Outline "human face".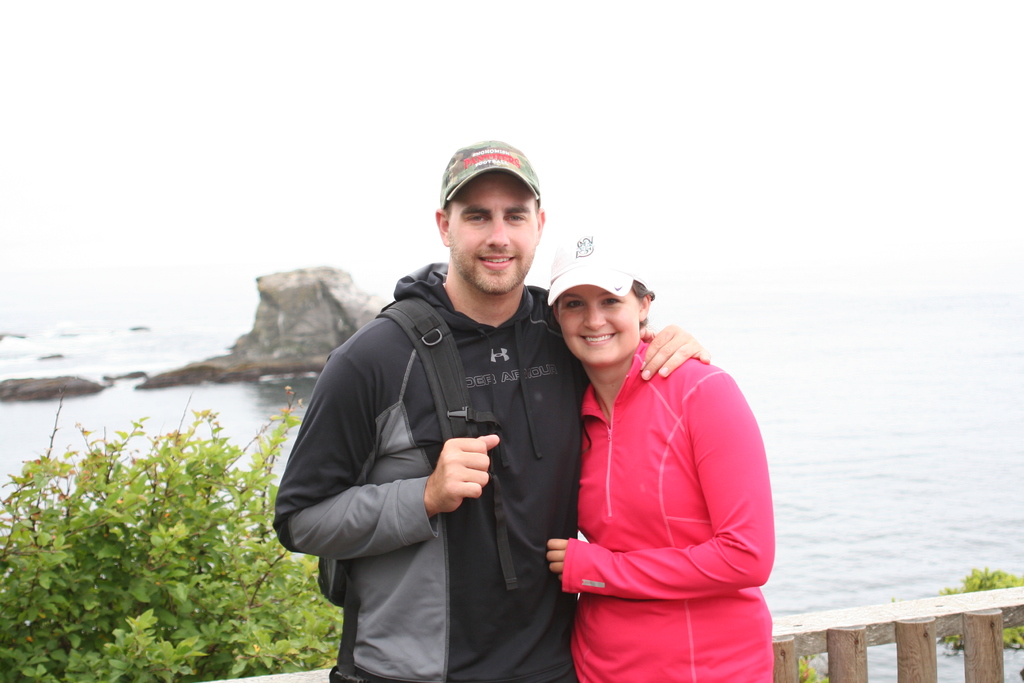
Outline: <box>552,283,649,365</box>.
